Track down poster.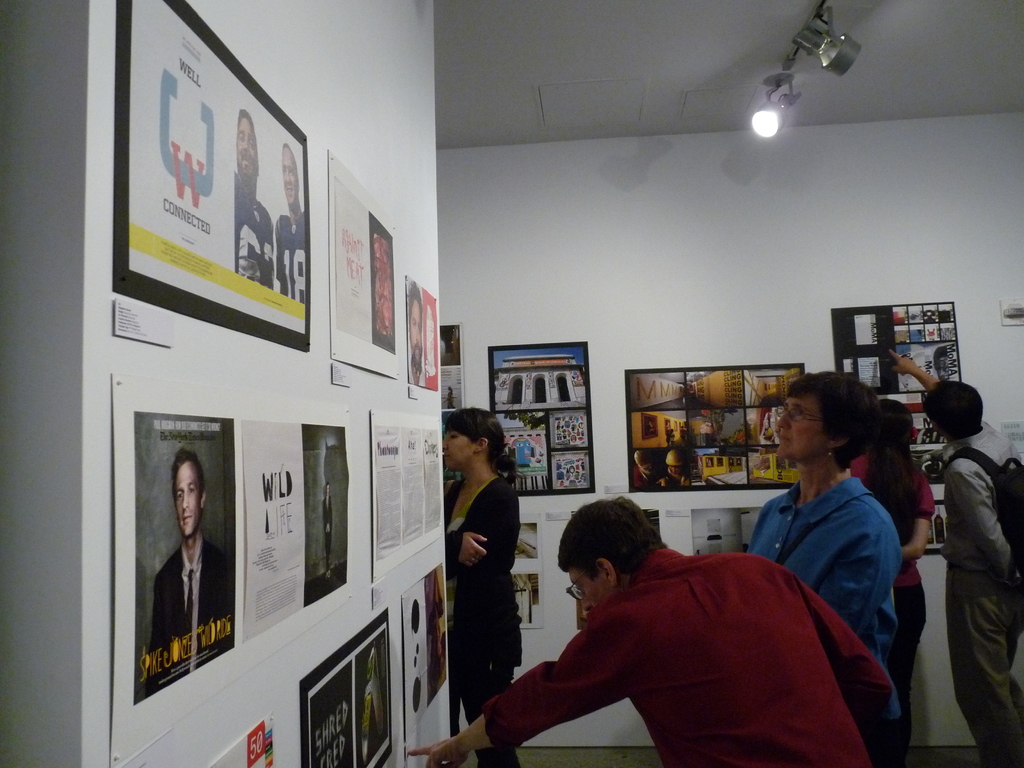
Tracked to locate(692, 509, 760, 556).
